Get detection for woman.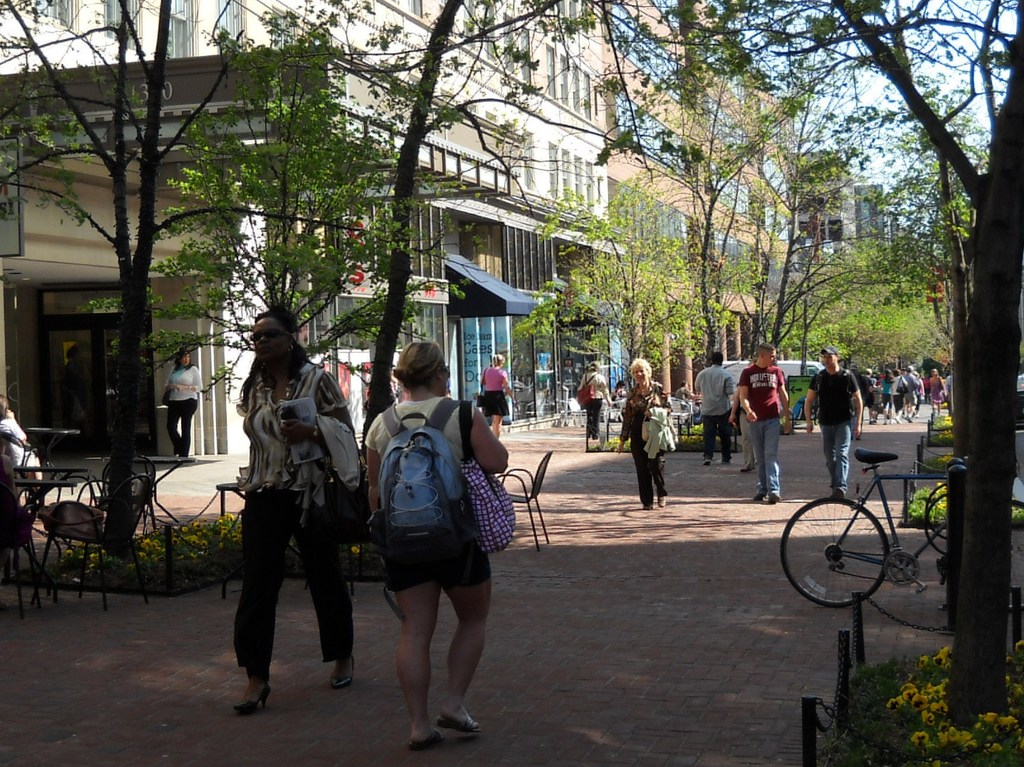
Detection: [483, 351, 515, 445].
